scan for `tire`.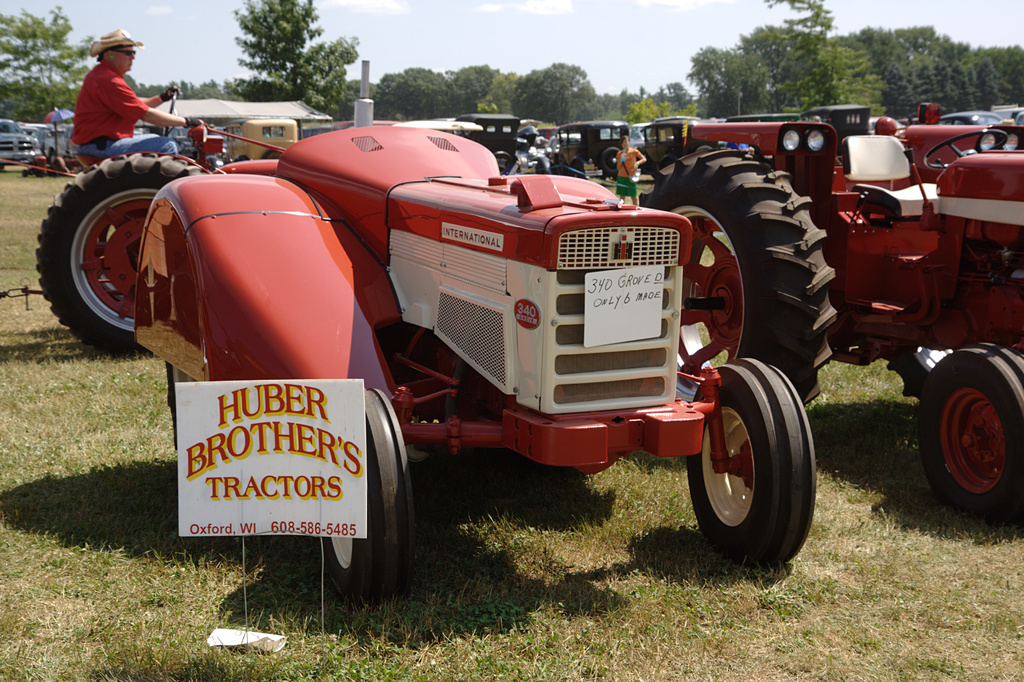
Scan result: BBox(601, 147, 621, 172).
